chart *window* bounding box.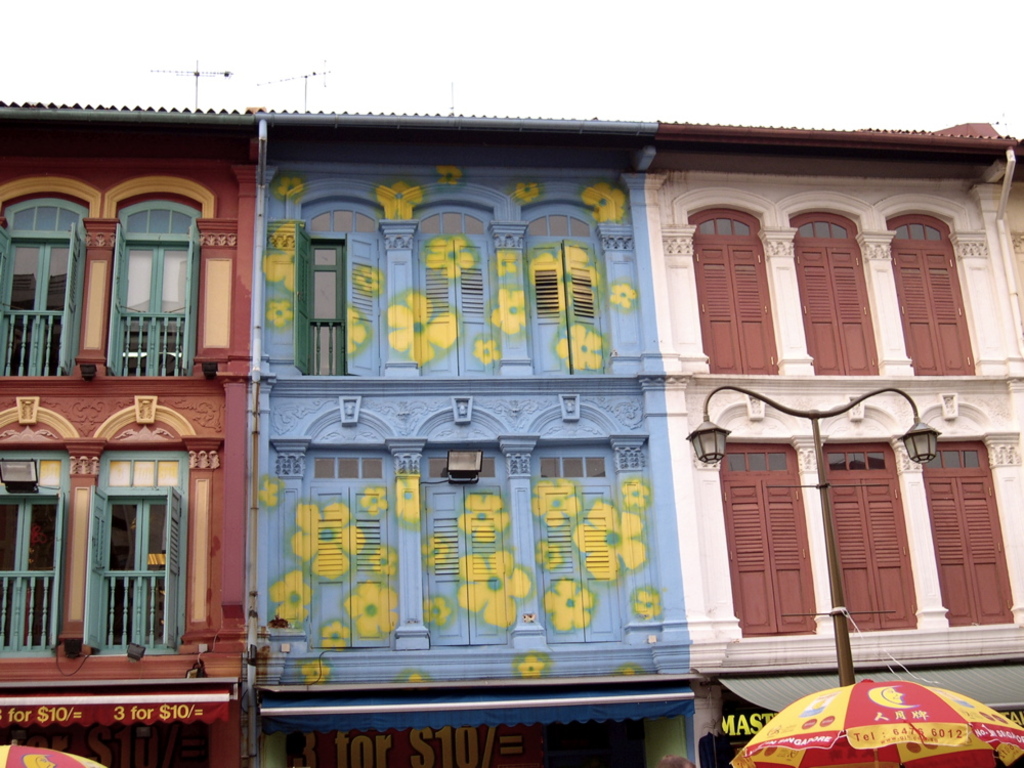
Charted: 795:210:881:376.
